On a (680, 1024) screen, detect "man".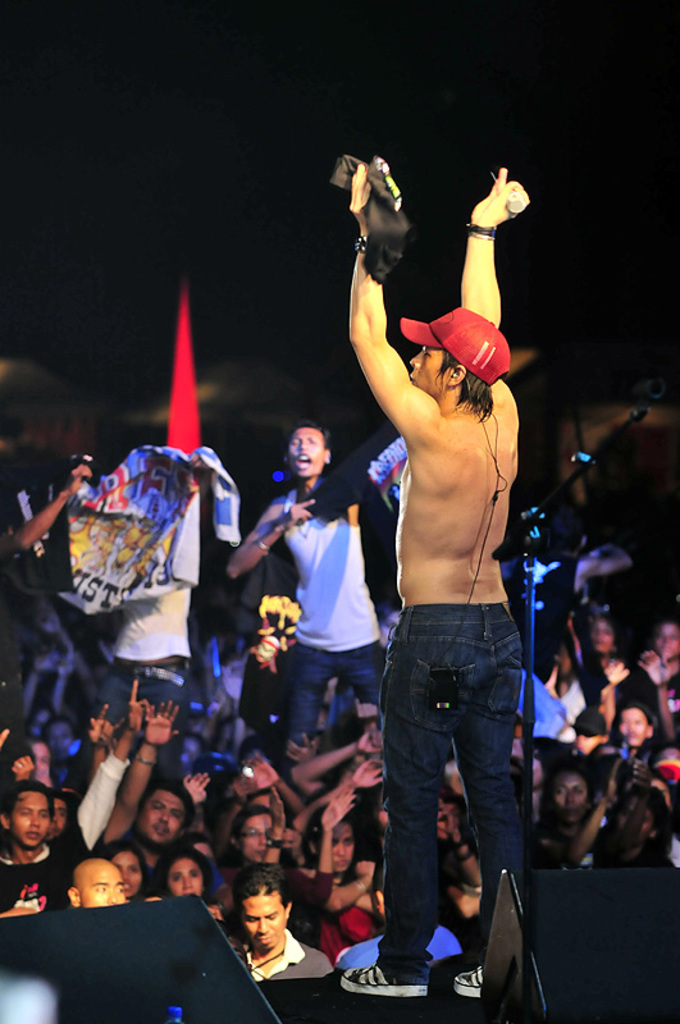
box=[225, 865, 328, 982].
